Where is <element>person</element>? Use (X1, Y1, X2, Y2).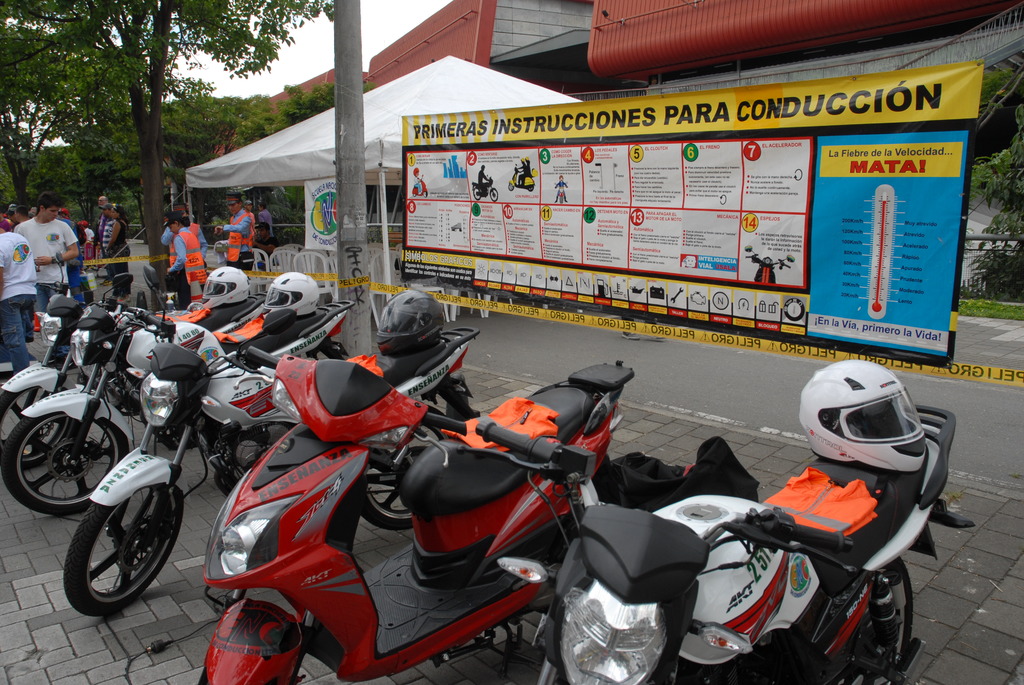
(166, 210, 206, 311).
